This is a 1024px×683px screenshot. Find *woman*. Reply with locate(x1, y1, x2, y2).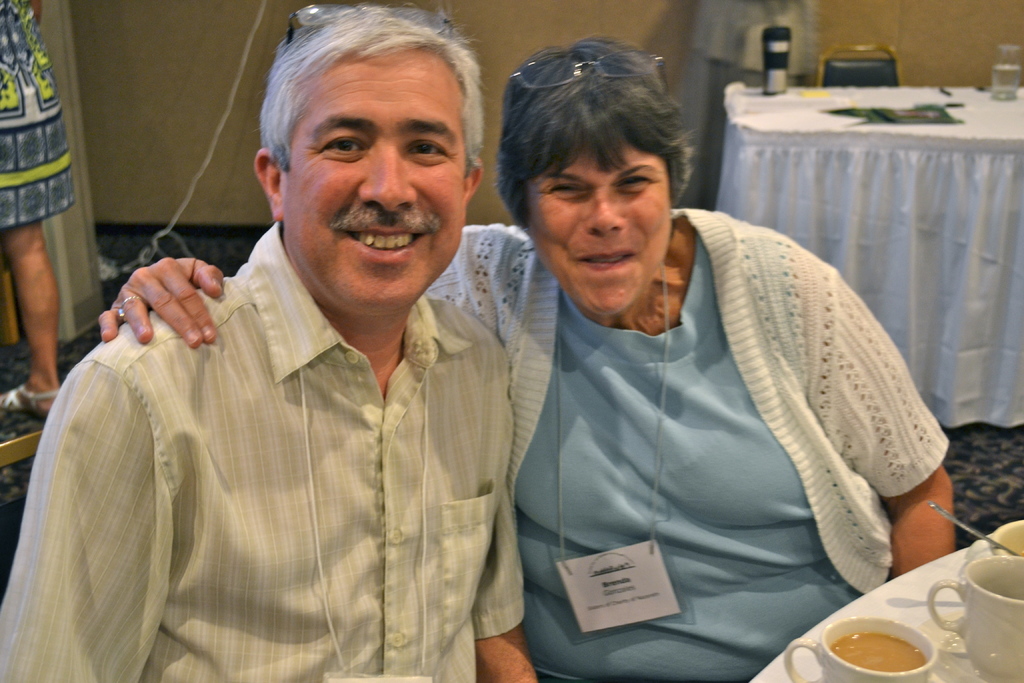
locate(98, 35, 955, 682).
